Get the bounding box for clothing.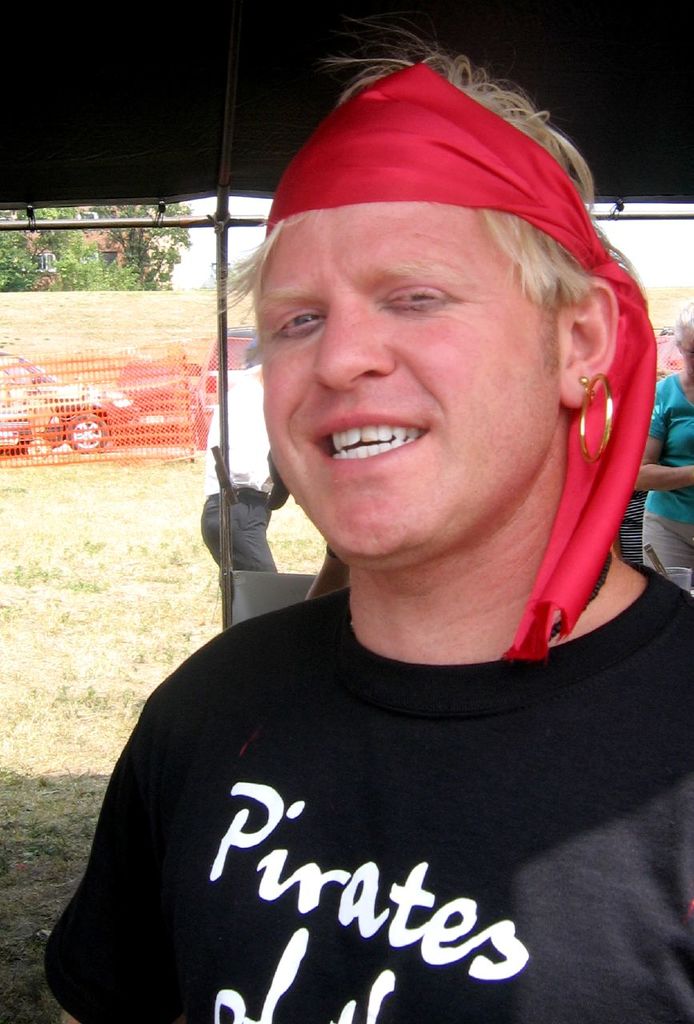
(left=0, top=601, right=693, bottom=1023).
